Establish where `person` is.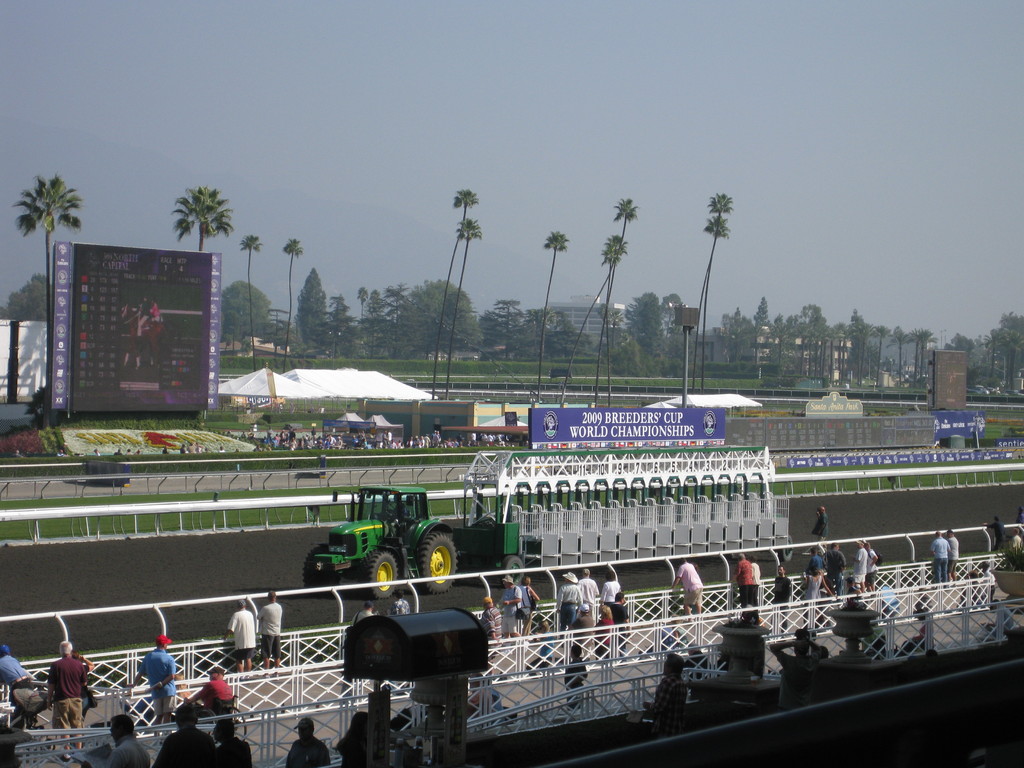
Established at select_region(481, 598, 500, 678).
